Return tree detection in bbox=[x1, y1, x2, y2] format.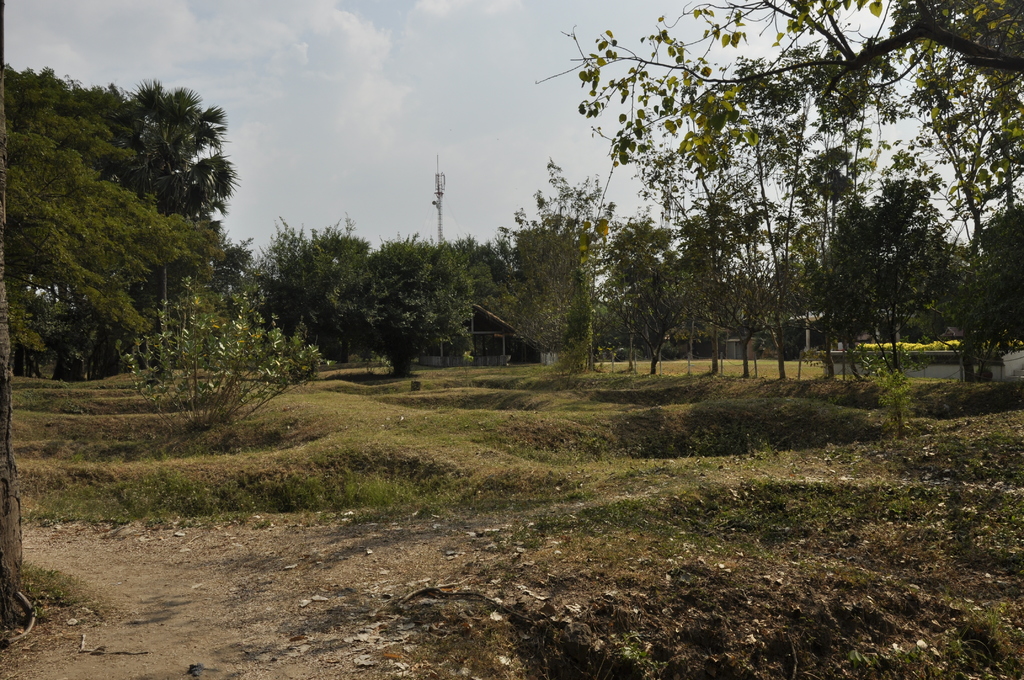
bbox=[0, 65, 237, 380].
